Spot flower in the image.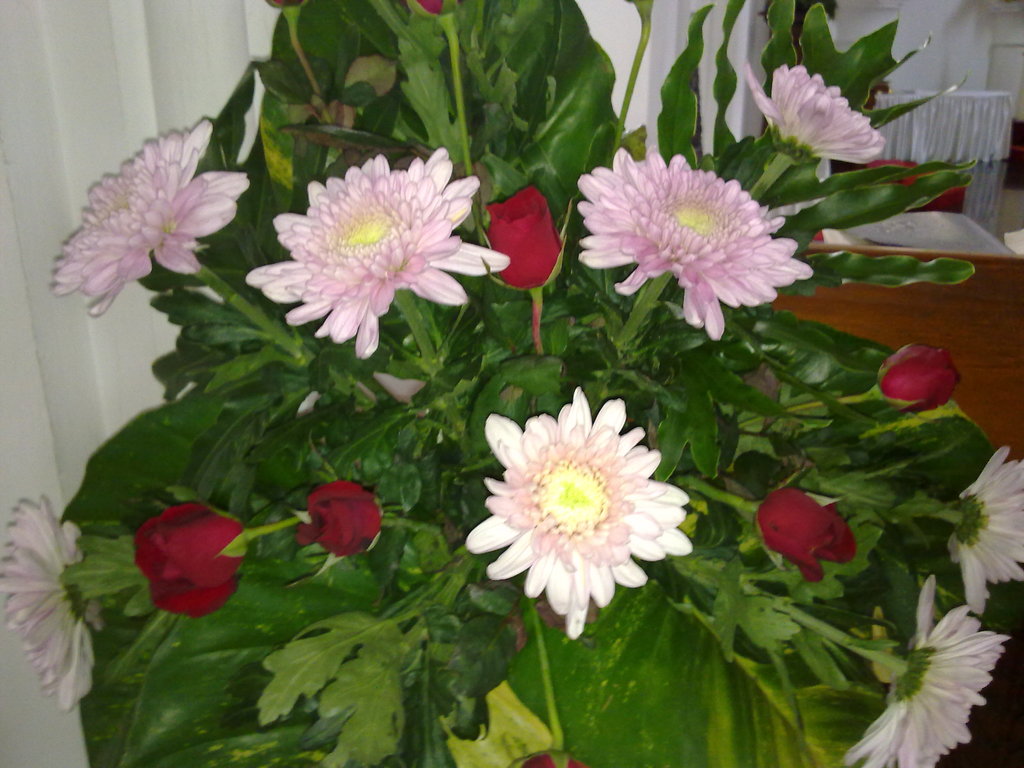
flower found at 243:150:509:361.
